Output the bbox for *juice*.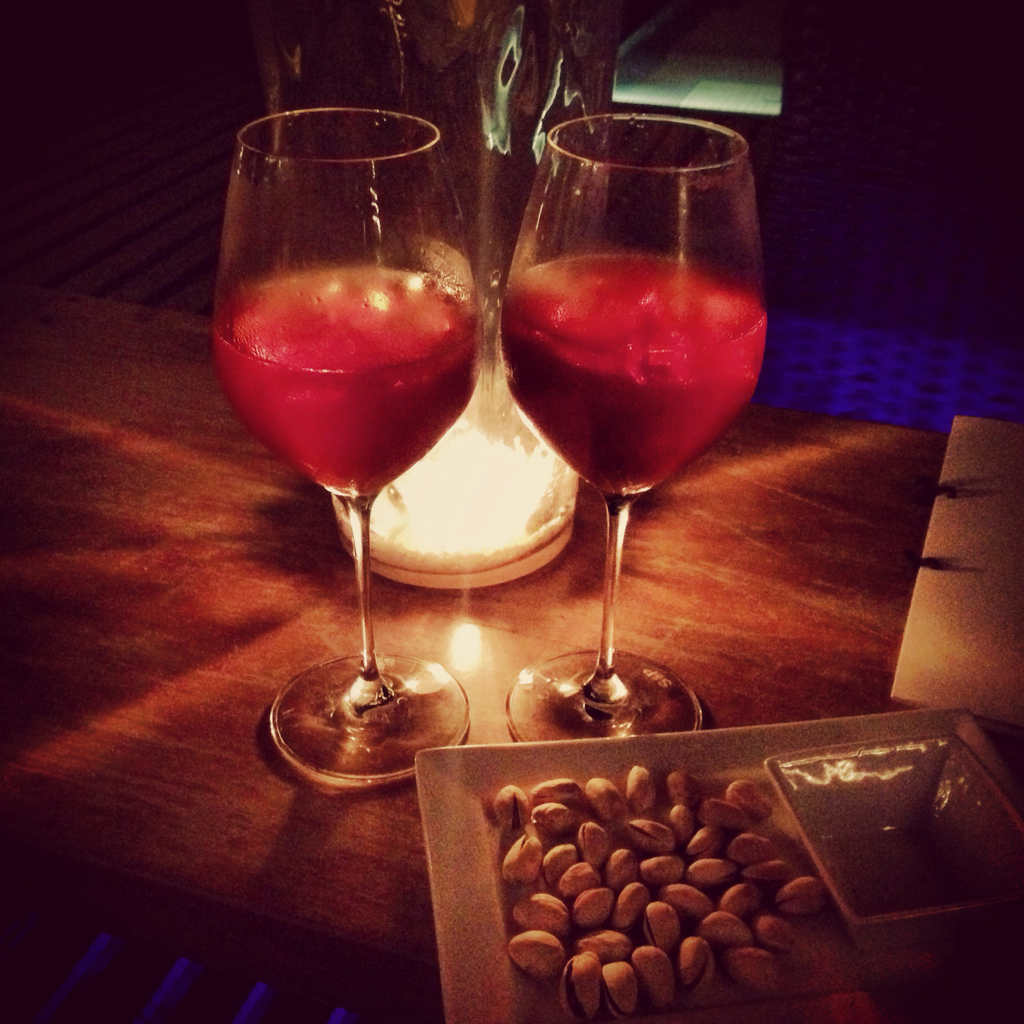
pyautogui.locateOnScreen(514, 252, 765, 496).
